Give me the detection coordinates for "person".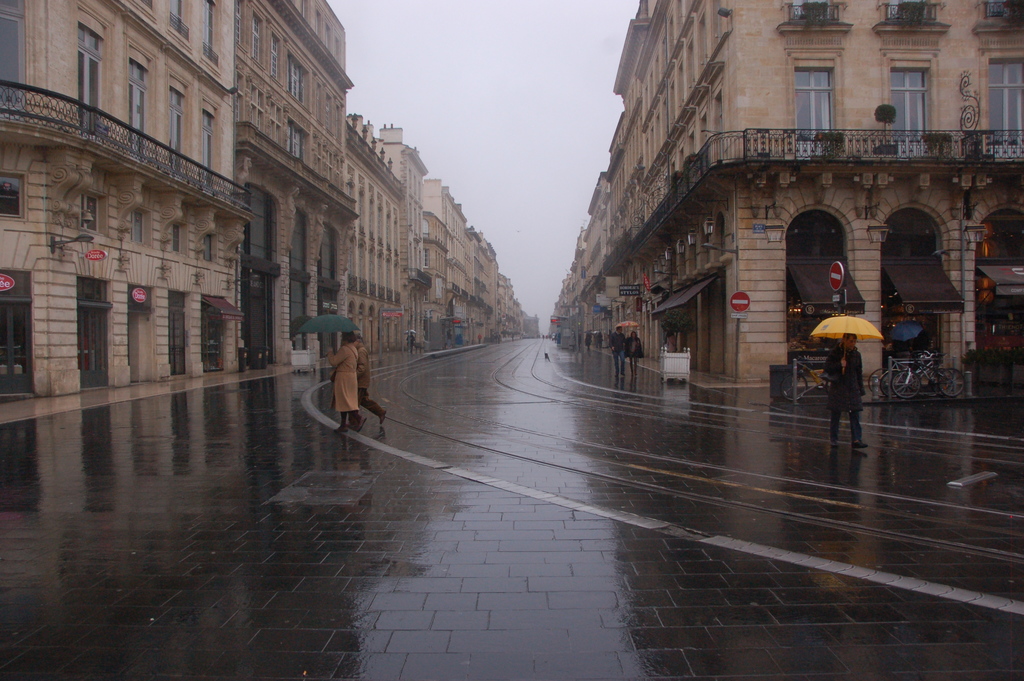
left=355, top=338, right=385, bottom=422.
